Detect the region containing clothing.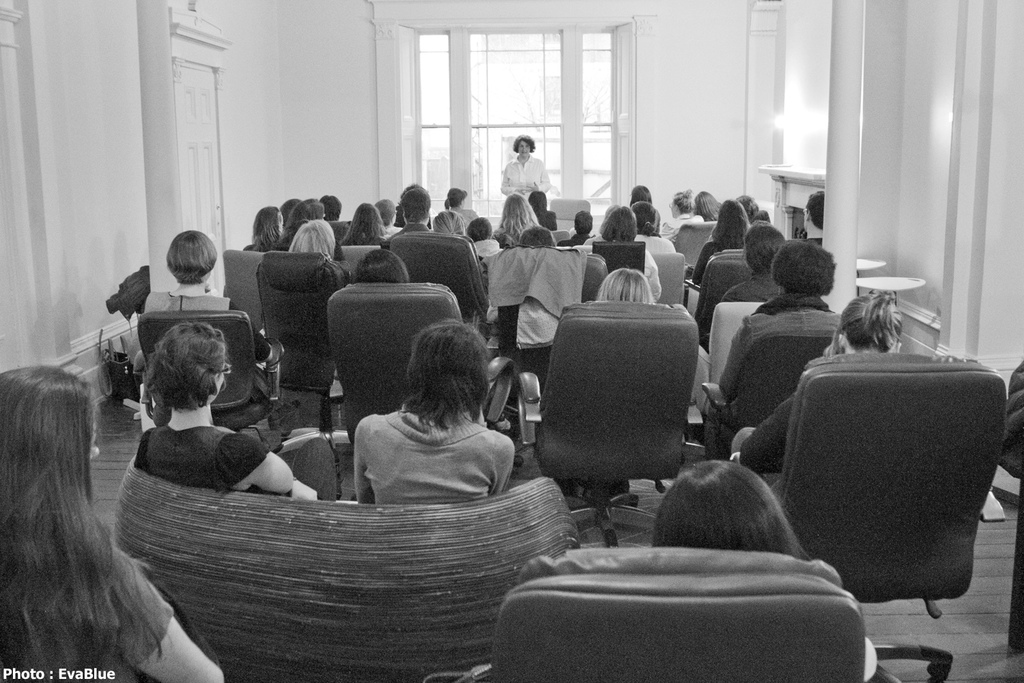
select_region(141, 278, 276, 342).
